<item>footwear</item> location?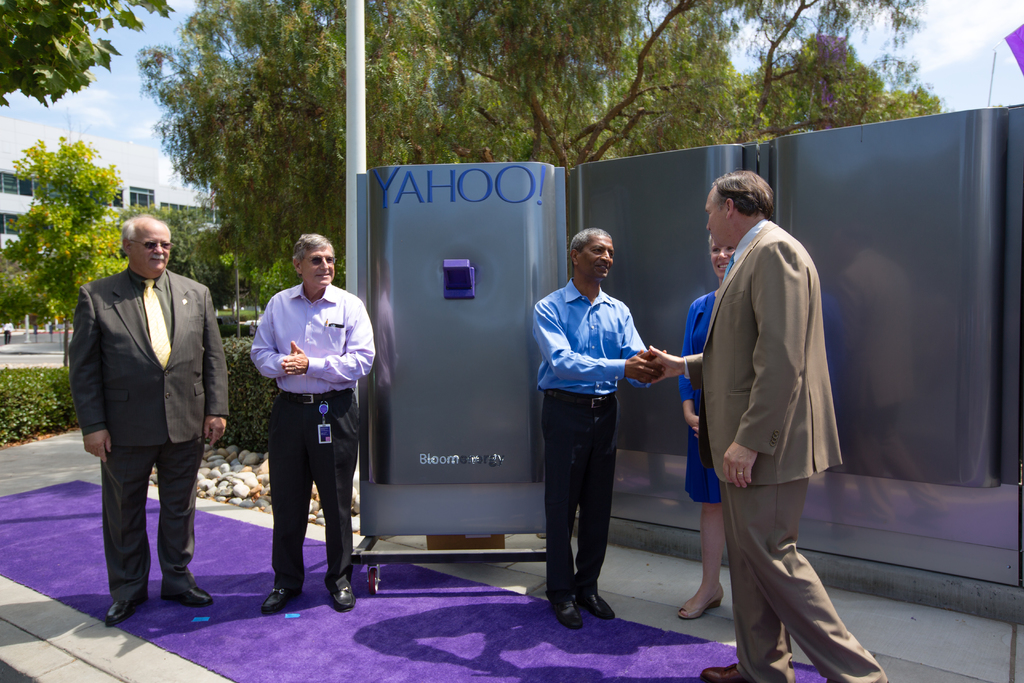
locate(677, 582, 723, 618)
